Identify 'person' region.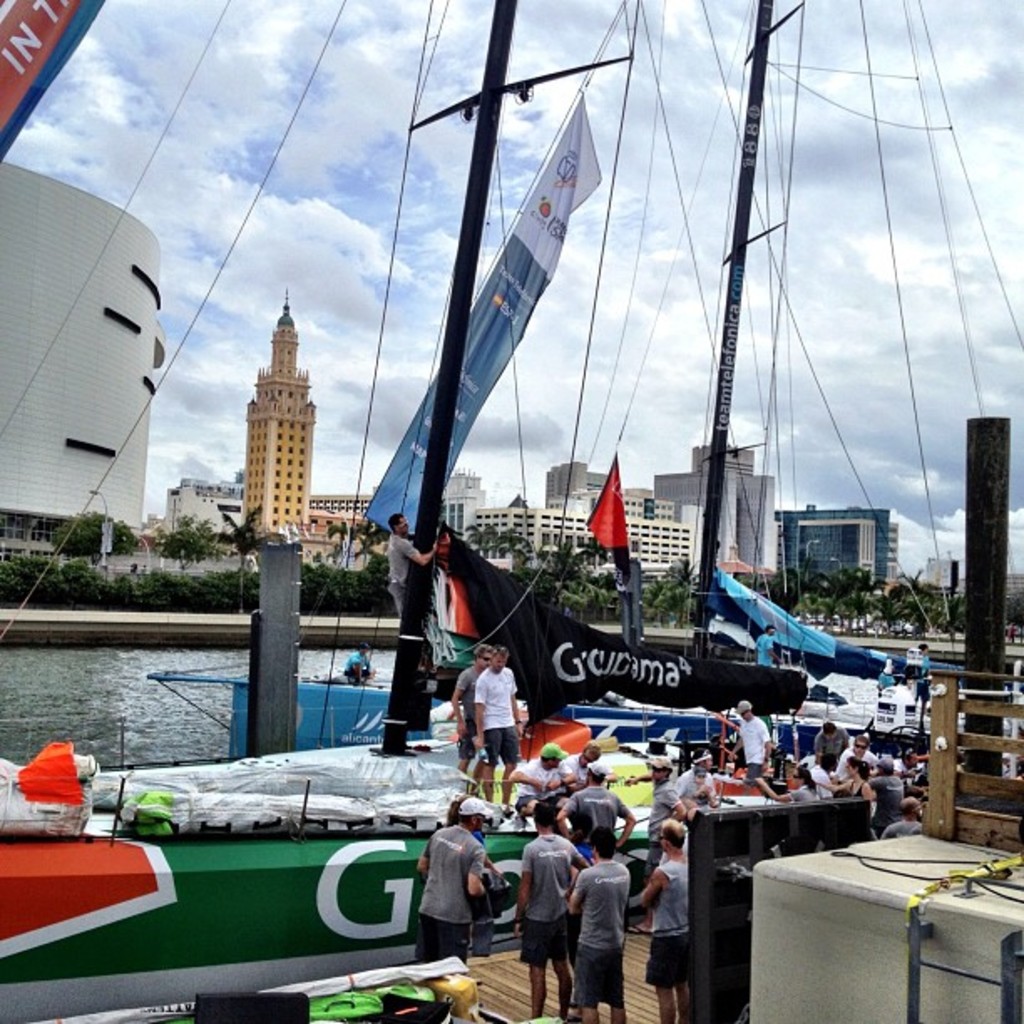
Region: locate(569, 827, 629, 1022).
